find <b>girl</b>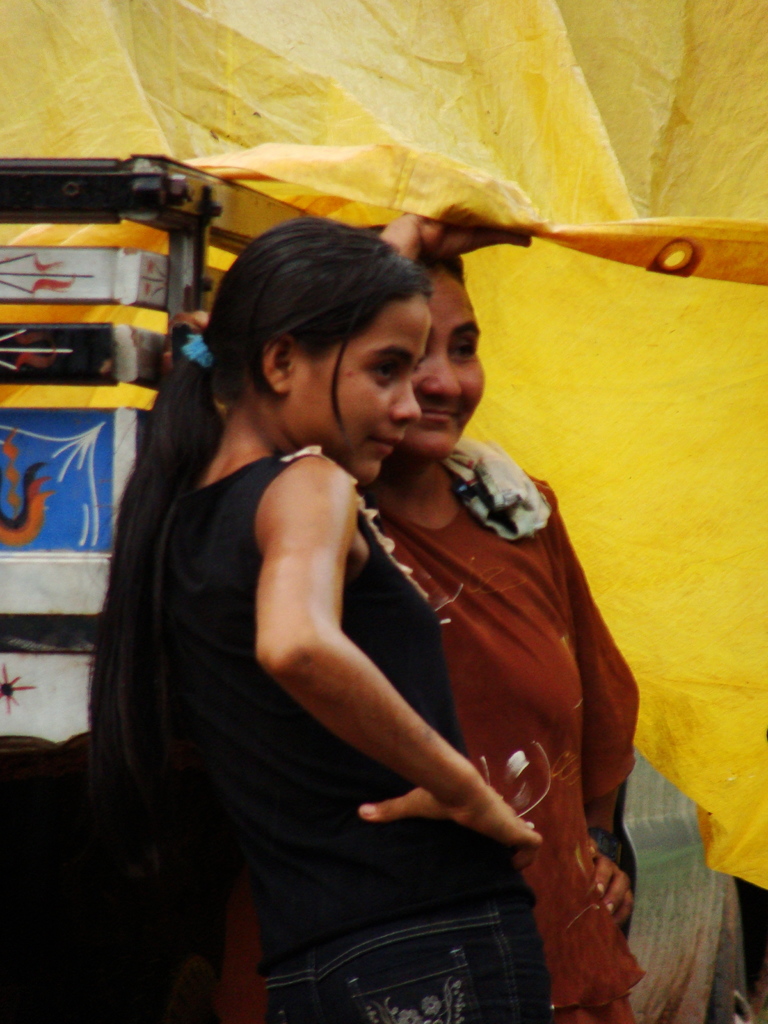
region(89, 223, 547, 1023)
